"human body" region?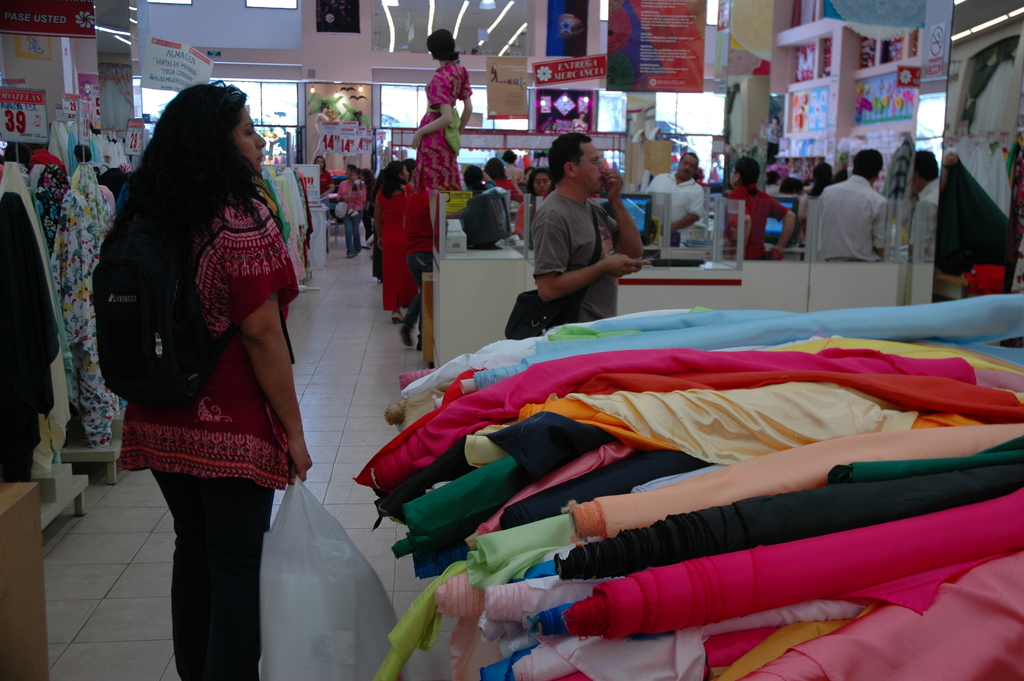
bbox(411, 58, 481, 193)
